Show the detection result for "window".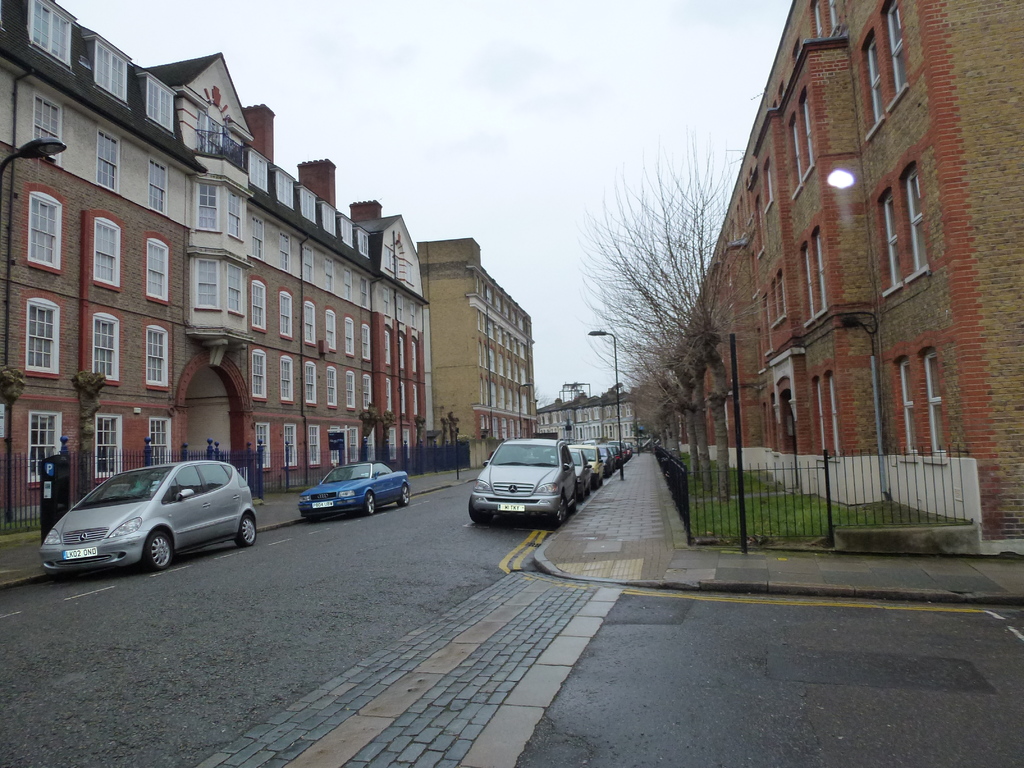
x1=196 y1=180 x2=218 y2=236.
